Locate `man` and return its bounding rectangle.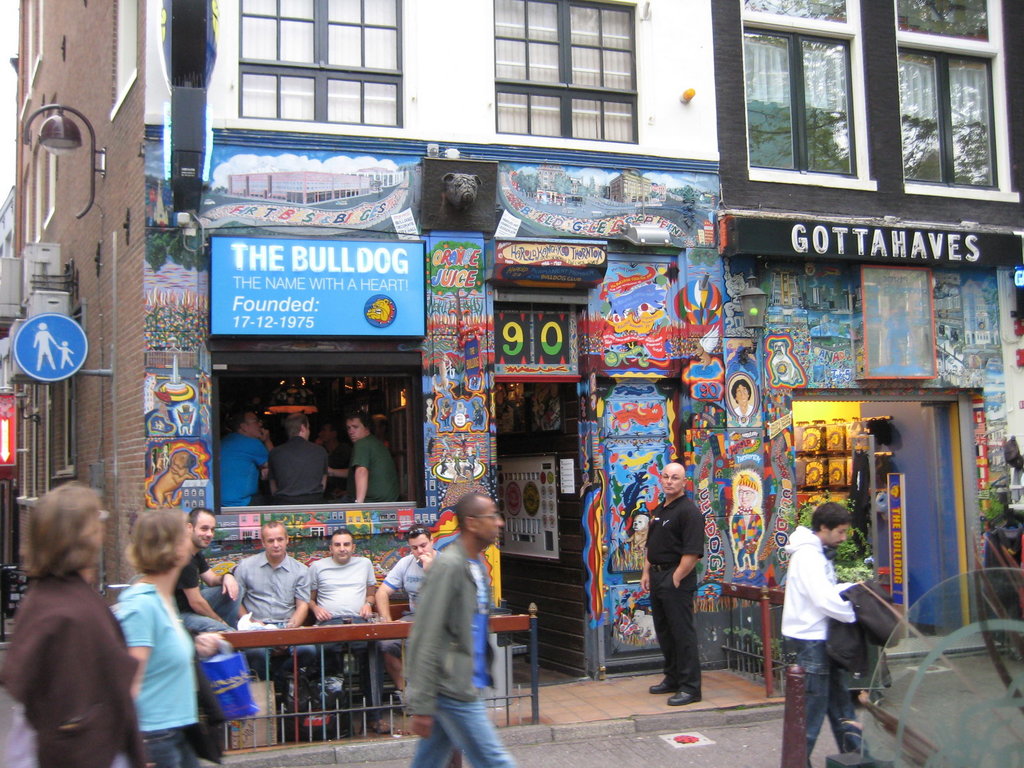
269, 413, 329, 502.
